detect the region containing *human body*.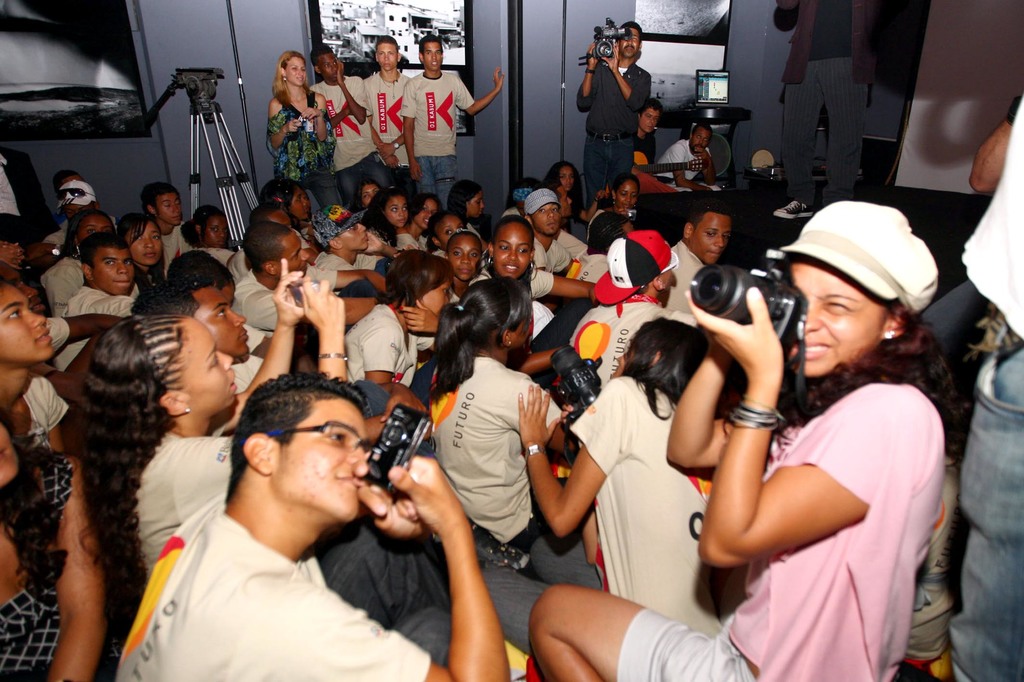
(404, 194, 439, 253).
